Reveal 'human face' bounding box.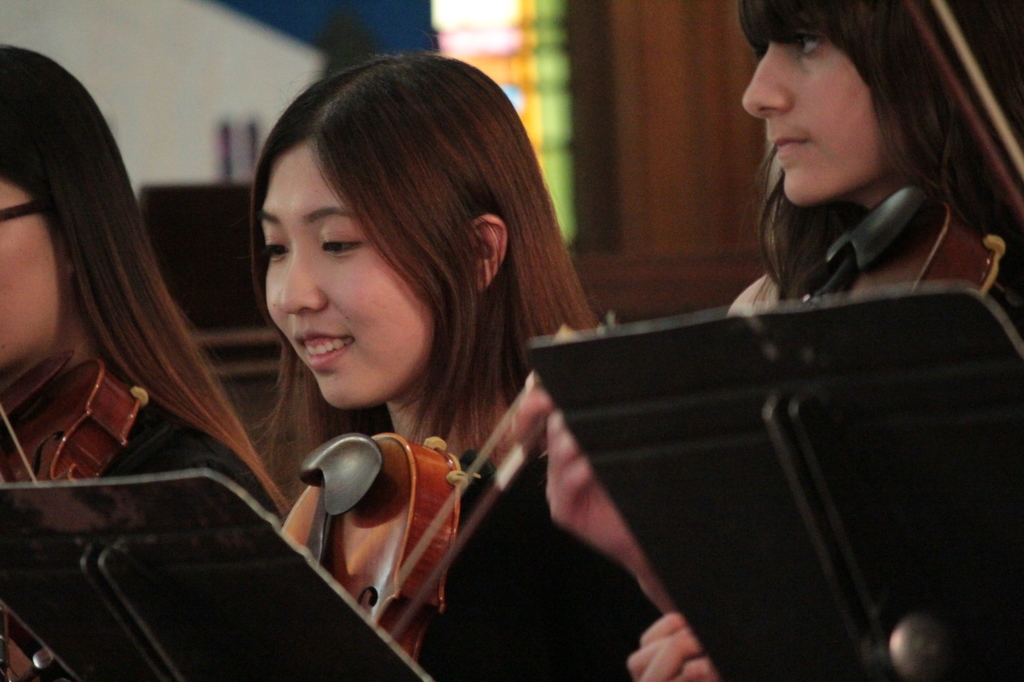
Revealed: left=740, top=18, right=877, bottom=206.
